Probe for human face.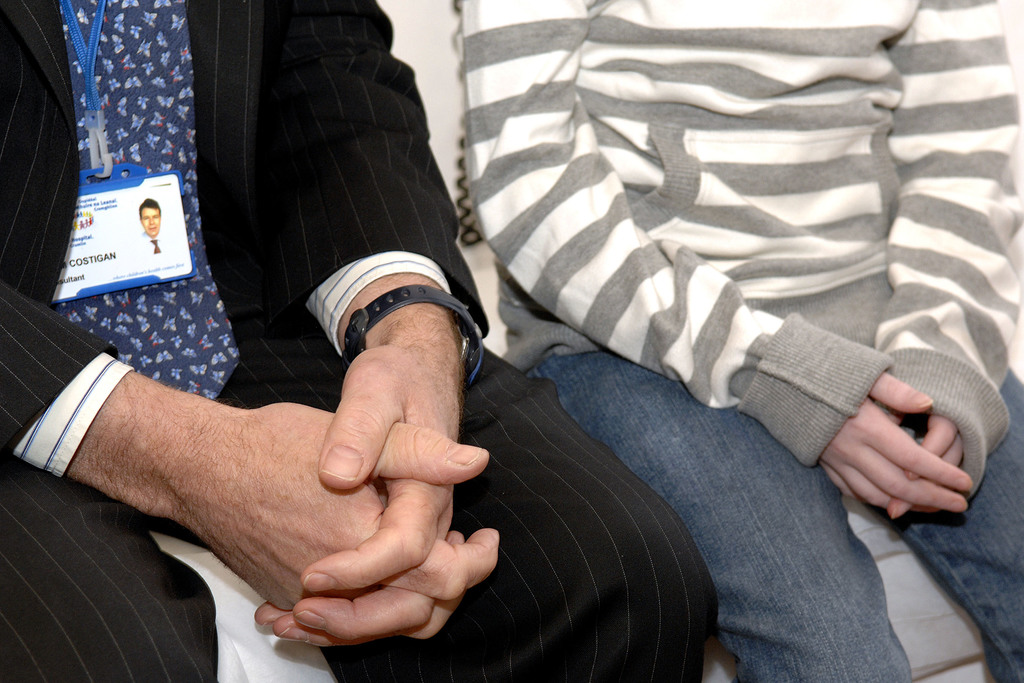
Probe result: 141 207 163 236.
